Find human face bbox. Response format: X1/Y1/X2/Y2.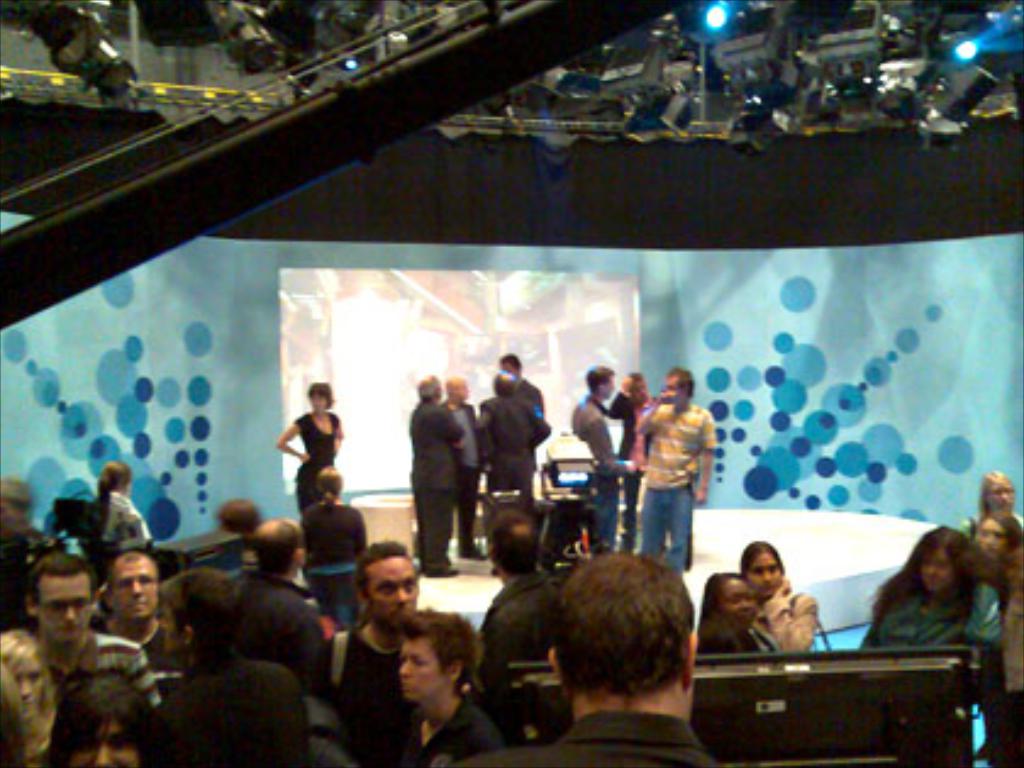
117/563/156/617.
